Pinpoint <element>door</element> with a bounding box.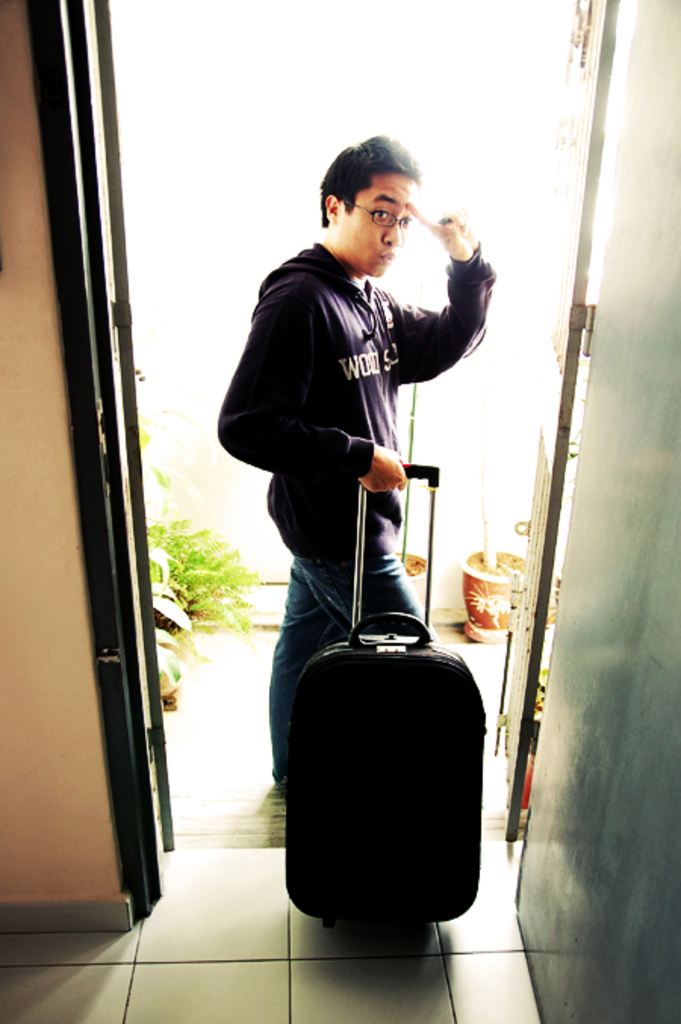
<bbox>486, 0, 613, 839</bbox>.
